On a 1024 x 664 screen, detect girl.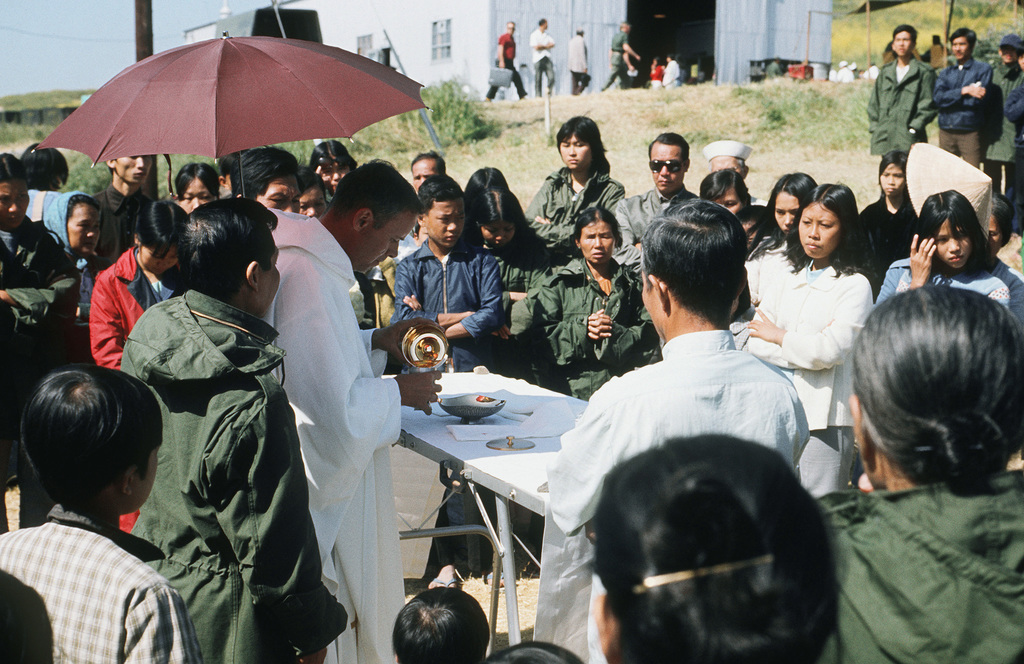
[x1=92, y1=202, x2=183, y2=535].
